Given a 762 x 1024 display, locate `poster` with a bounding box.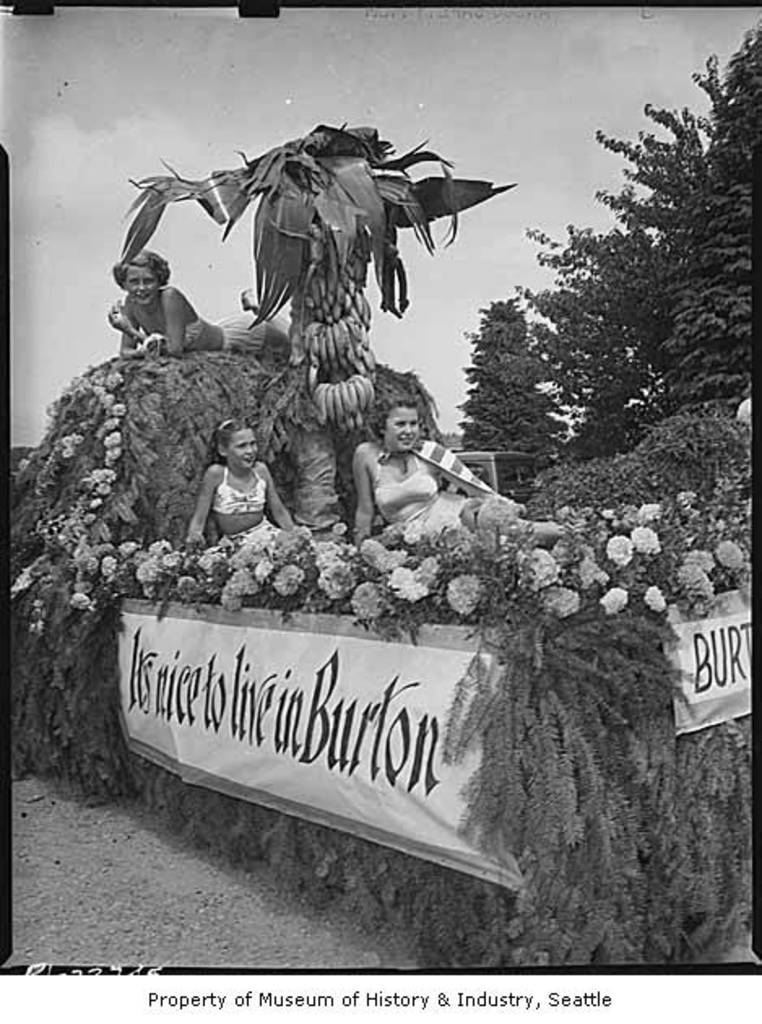
Located: locate(0, 0, 760, 1022).
